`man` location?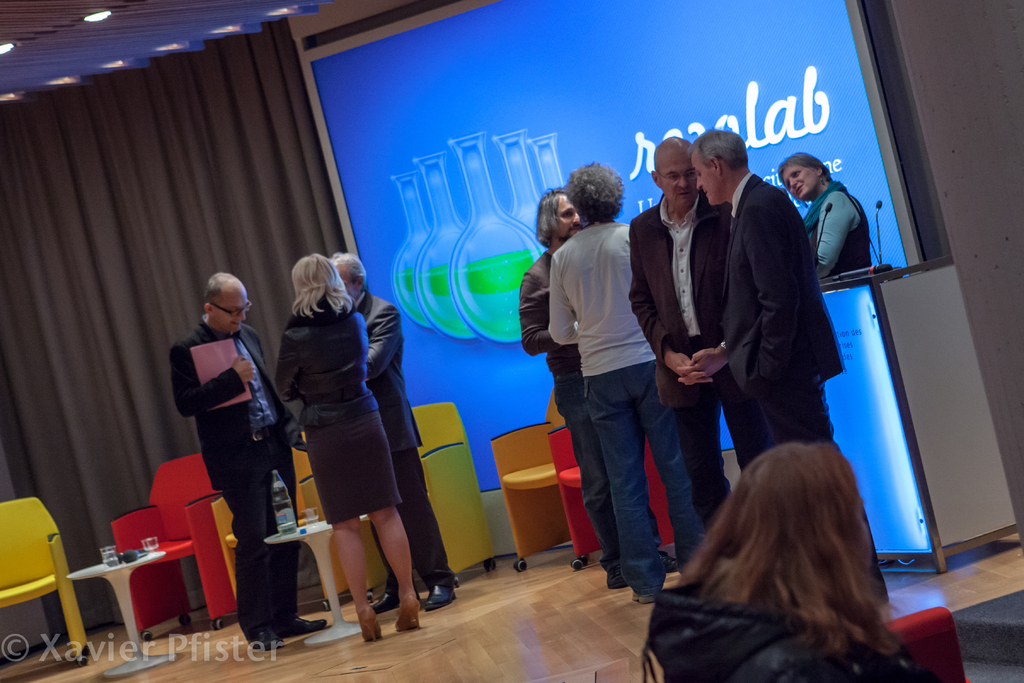
bbox(548, 160, 711, 605)
